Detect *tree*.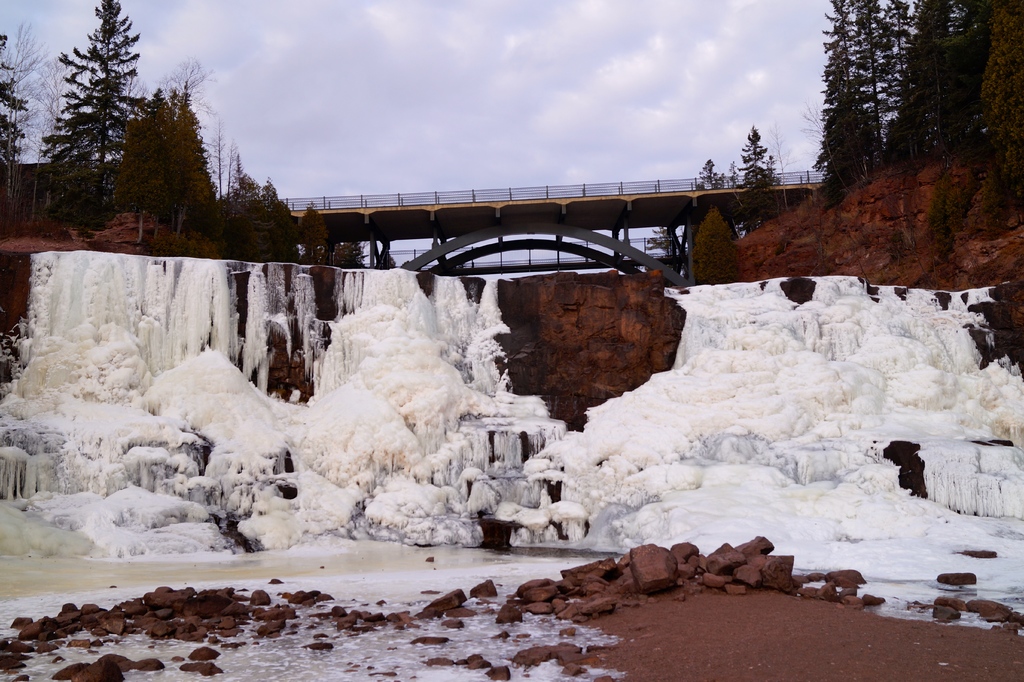
Detected at {"left": 696, "top": 158, "right": 728, "bottom": 190}.
